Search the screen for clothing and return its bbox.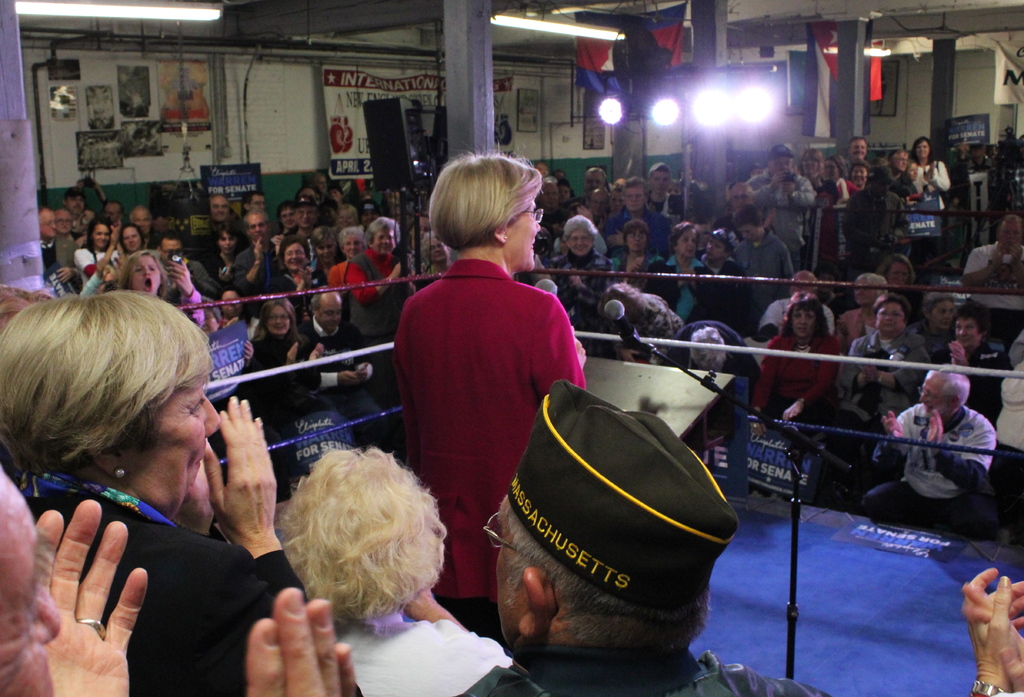
Found: region(336, 256, 407, 347).
